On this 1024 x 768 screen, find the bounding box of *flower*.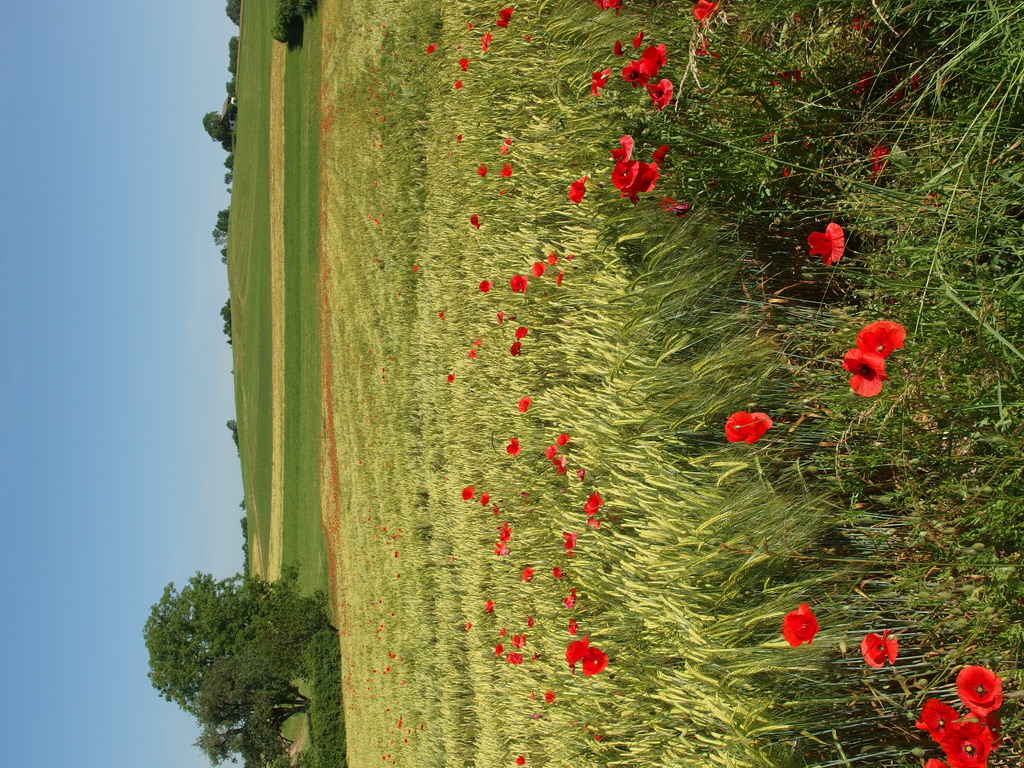
Bounding box: [x1=381, y1=46, x2=385, y2=50].
